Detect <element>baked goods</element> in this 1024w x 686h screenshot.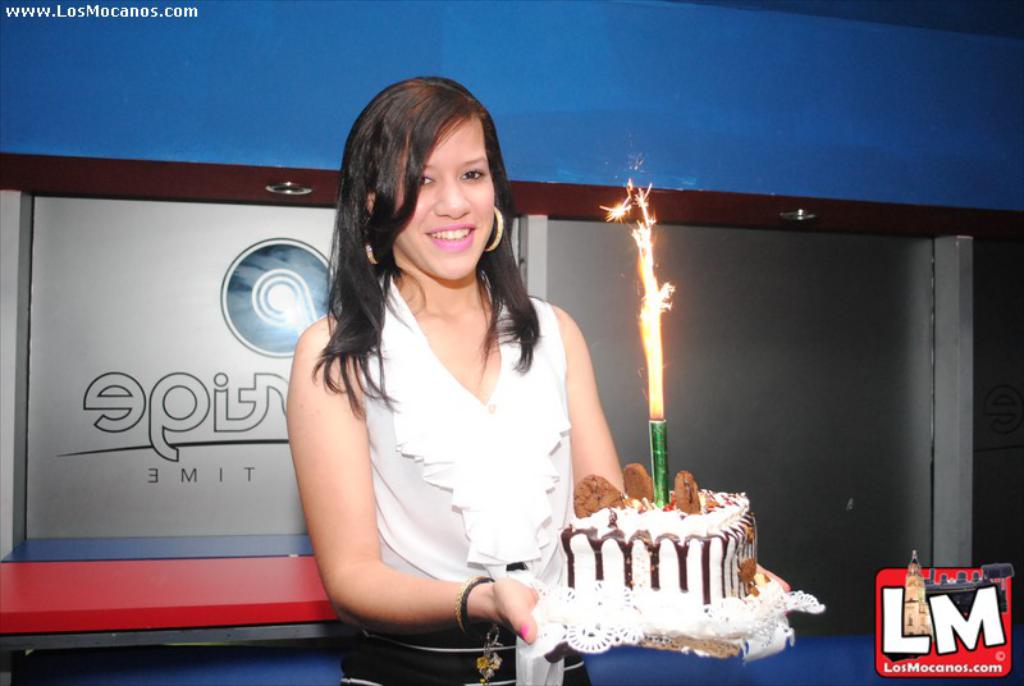
Detection: bbox(561, 458, 759, 610).
